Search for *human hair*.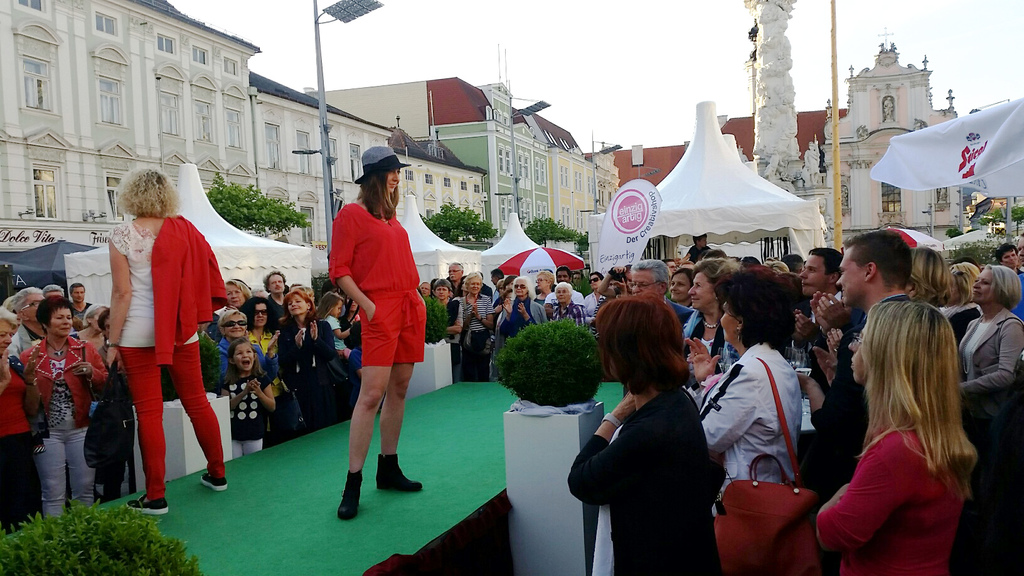
Found at <box>740,257,762,266</box>.
